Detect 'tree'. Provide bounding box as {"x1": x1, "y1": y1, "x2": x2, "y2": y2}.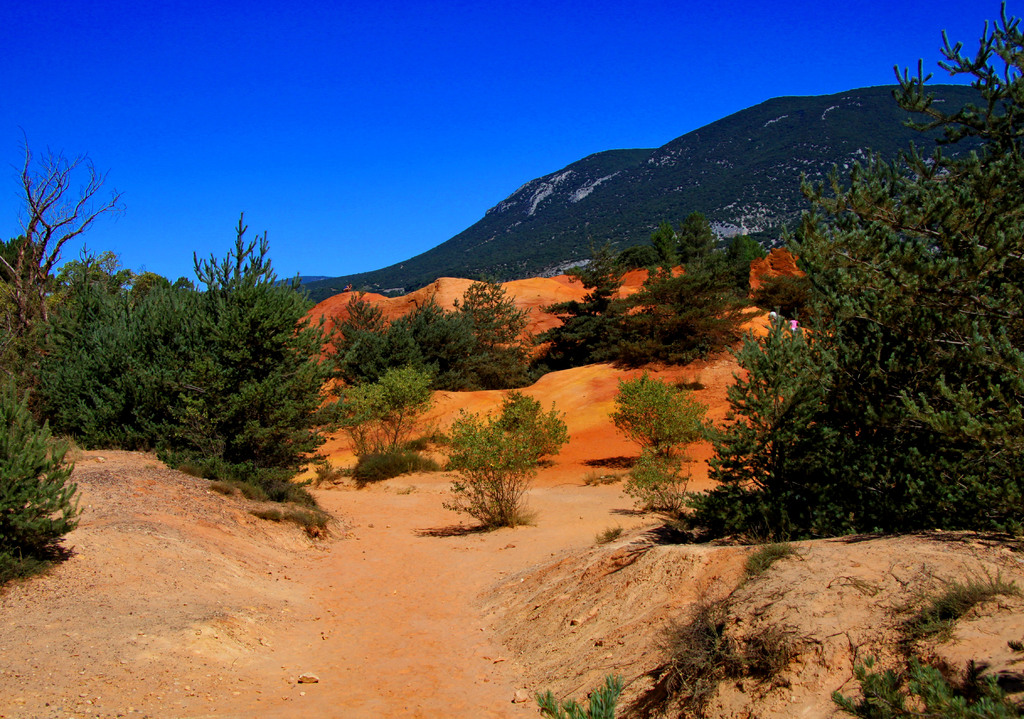
{"x1": 535, "y1": 677, "x2": 630, "y2": 718}.
